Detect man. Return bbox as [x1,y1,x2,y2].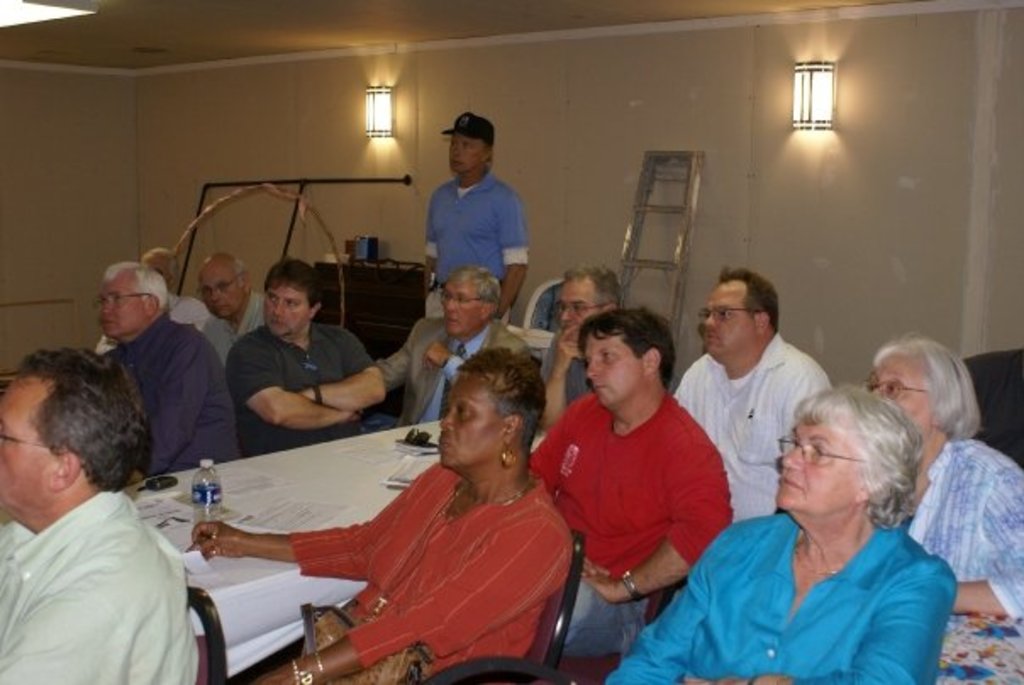
[0,358,227,683].
